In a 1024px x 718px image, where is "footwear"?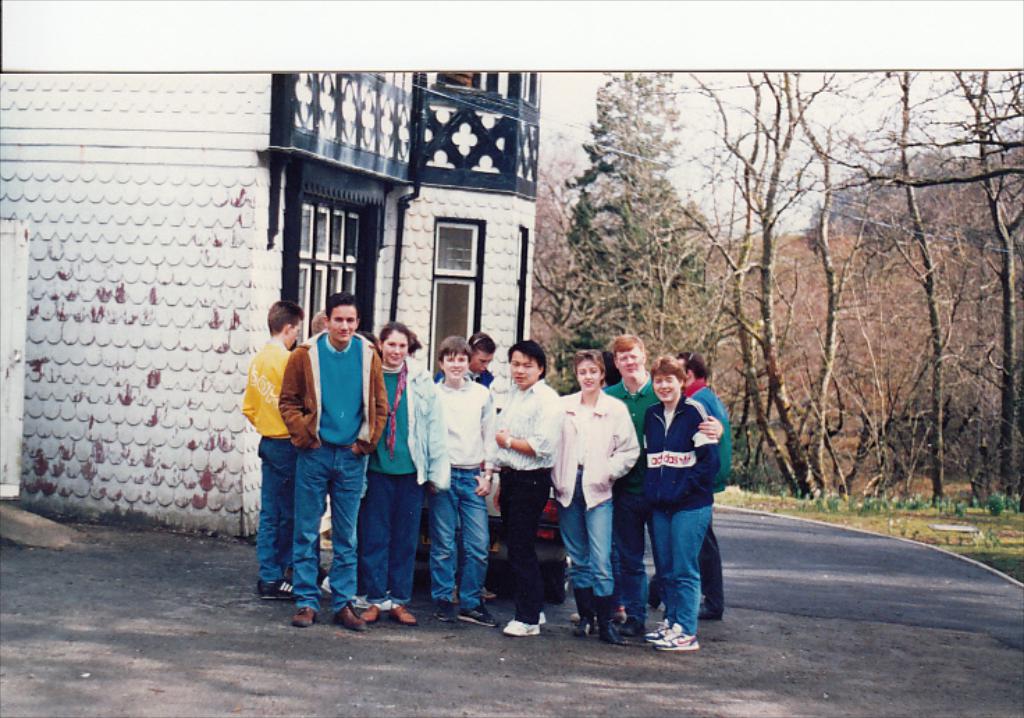
[x1=600, y1=625, x2=618, y2=641].
